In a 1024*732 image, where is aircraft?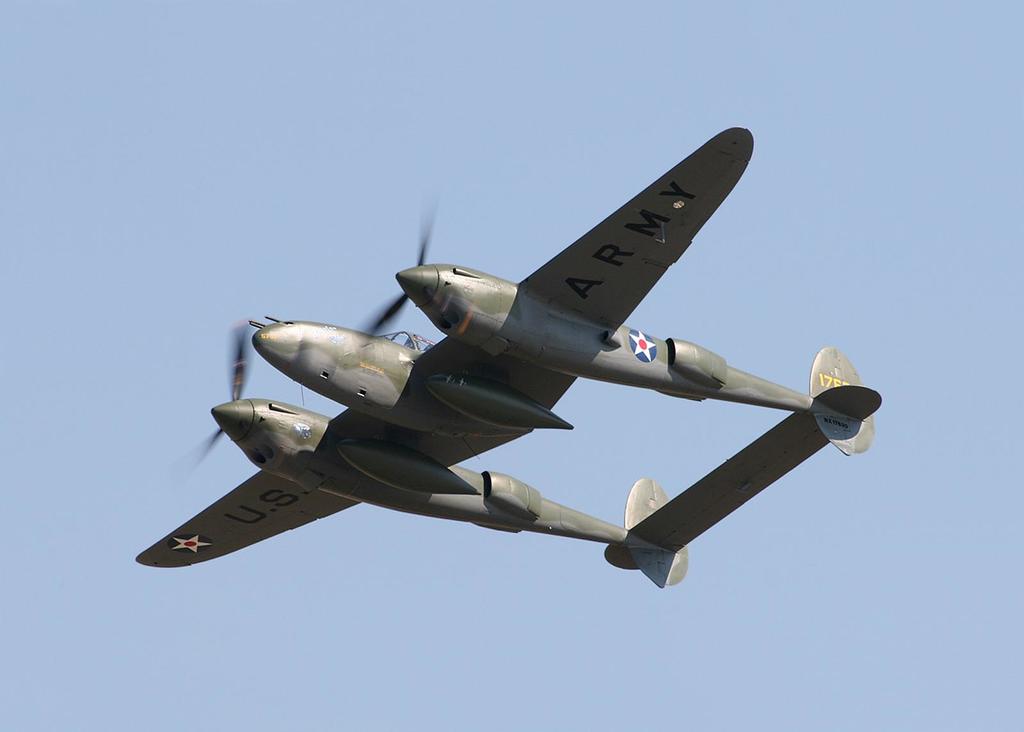
region(136, 122, 884, 587).
